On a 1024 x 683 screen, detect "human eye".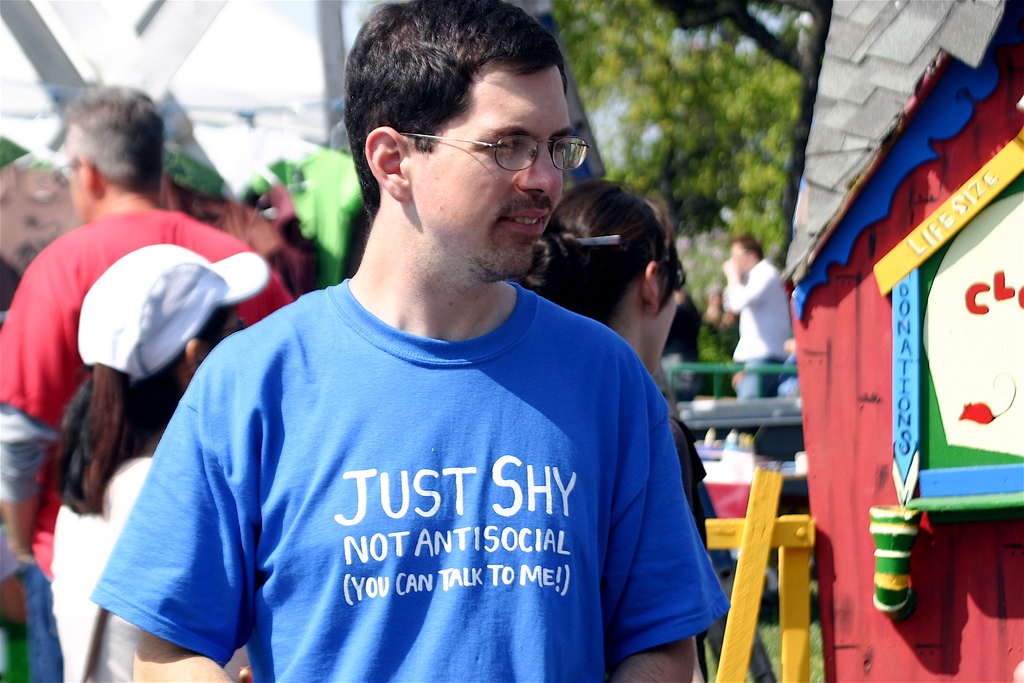
488/137/522/154.
